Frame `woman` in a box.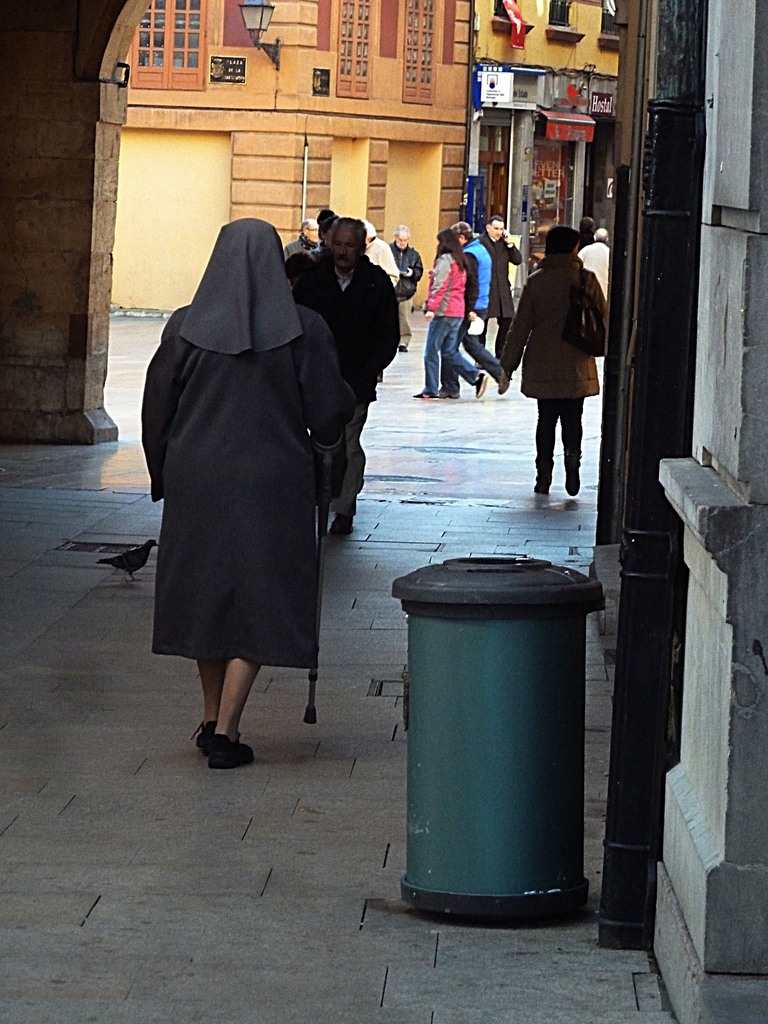
Rect(410, 230, 485, 399).
